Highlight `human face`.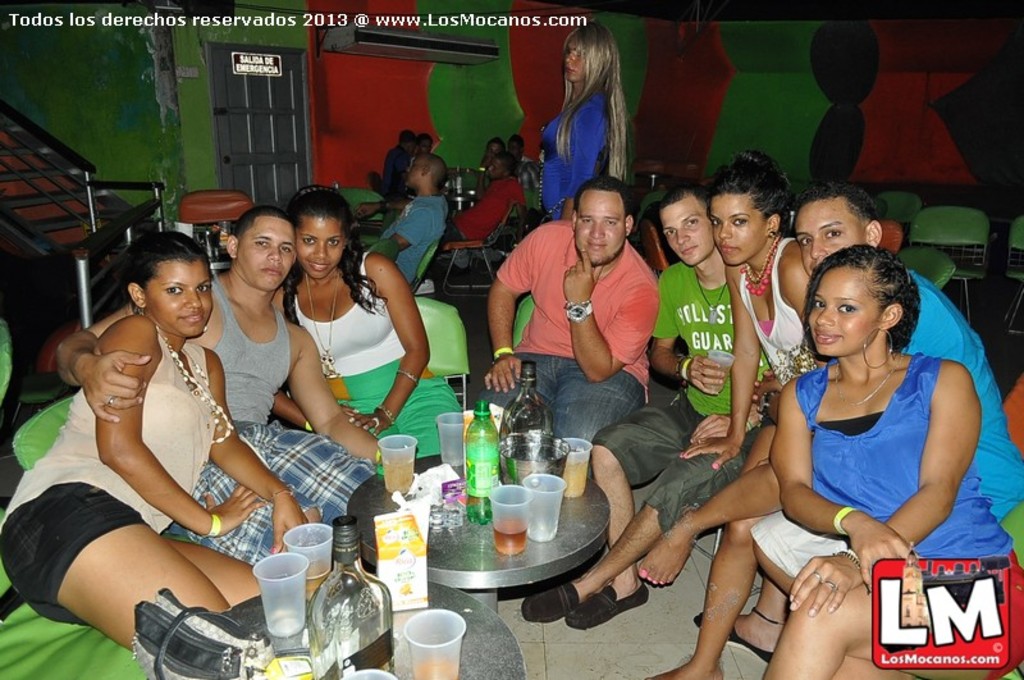
Highlighted region: x1=297, y1=215, x2=346, y2=277.
